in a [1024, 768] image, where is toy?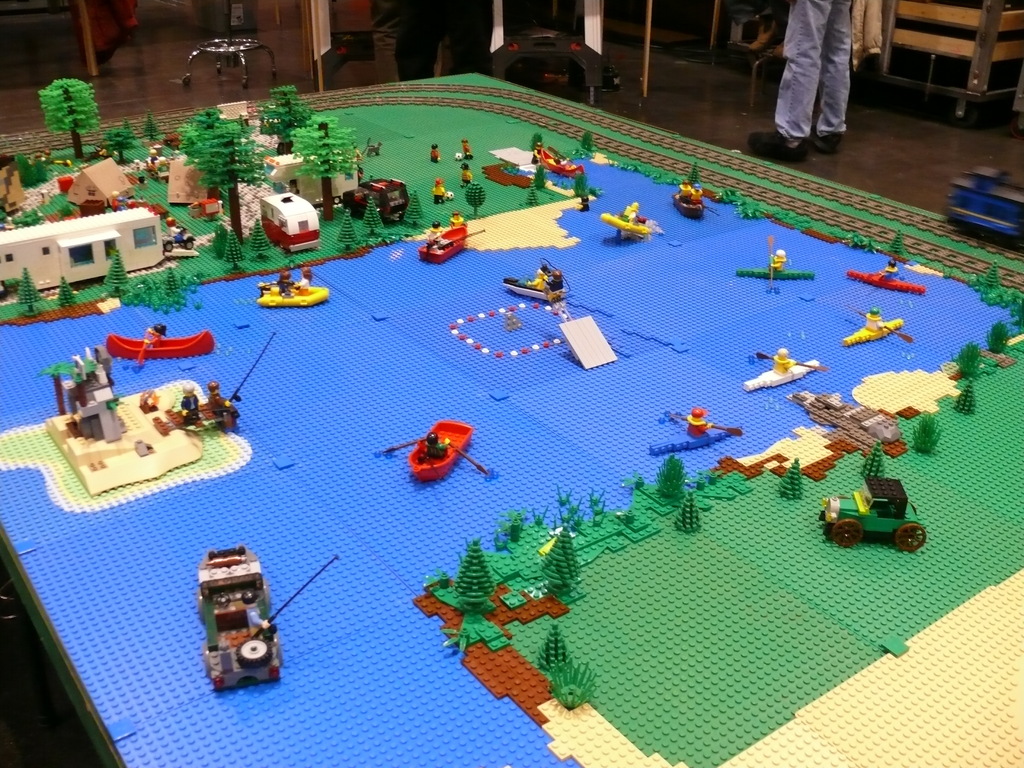
BBox(519, 136, 547, 162).
